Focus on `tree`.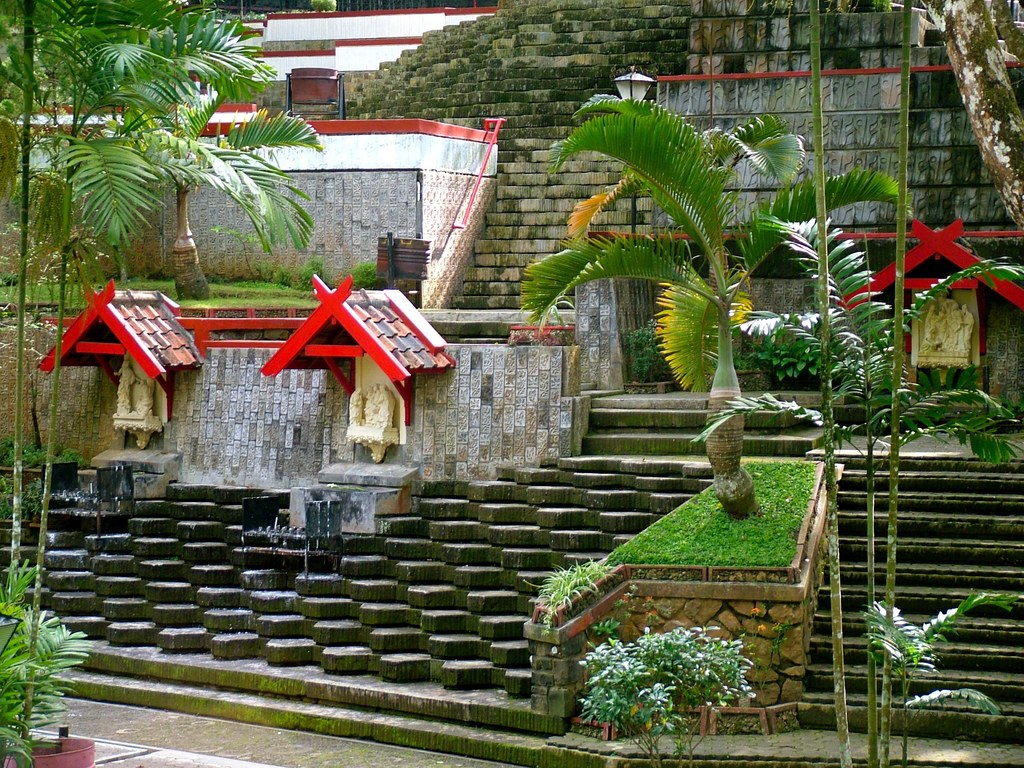
Focused at x1=523, y1=81, x2=916, y2=515.
